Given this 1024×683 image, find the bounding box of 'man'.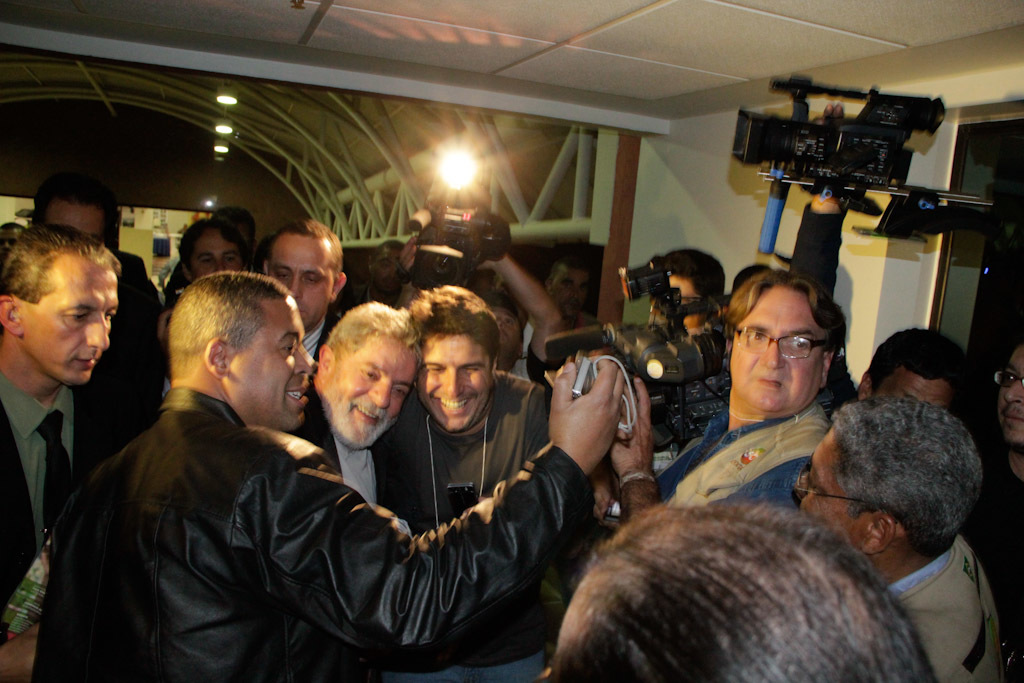
bbox=[404, 282, 559, 682].
